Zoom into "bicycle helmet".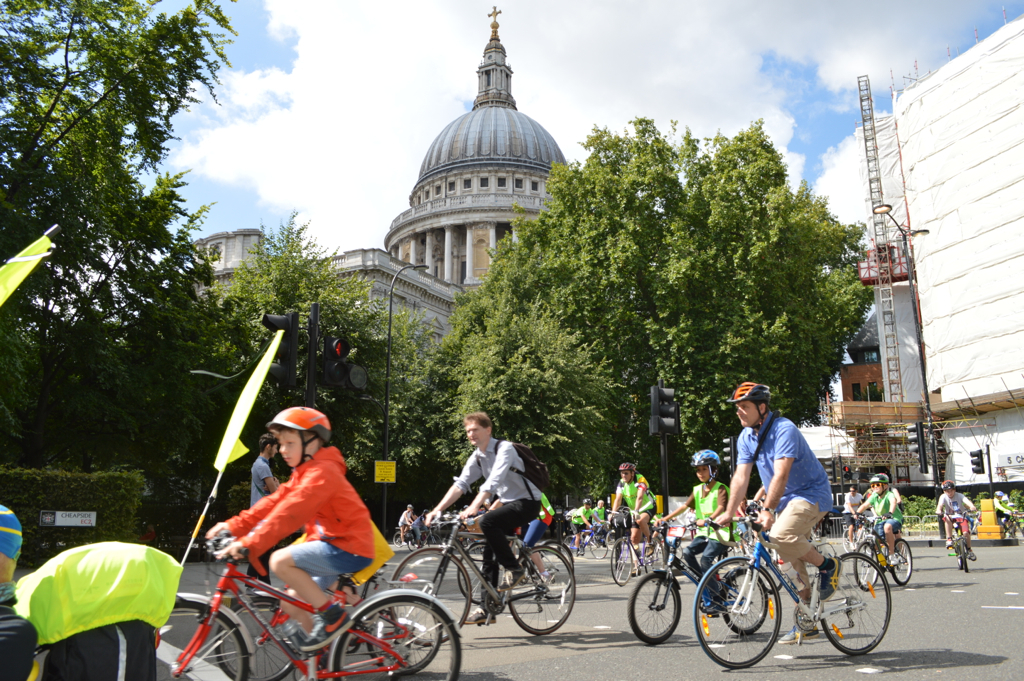
Zoom target: (left=267, top=403, right=334, bottom=459).
